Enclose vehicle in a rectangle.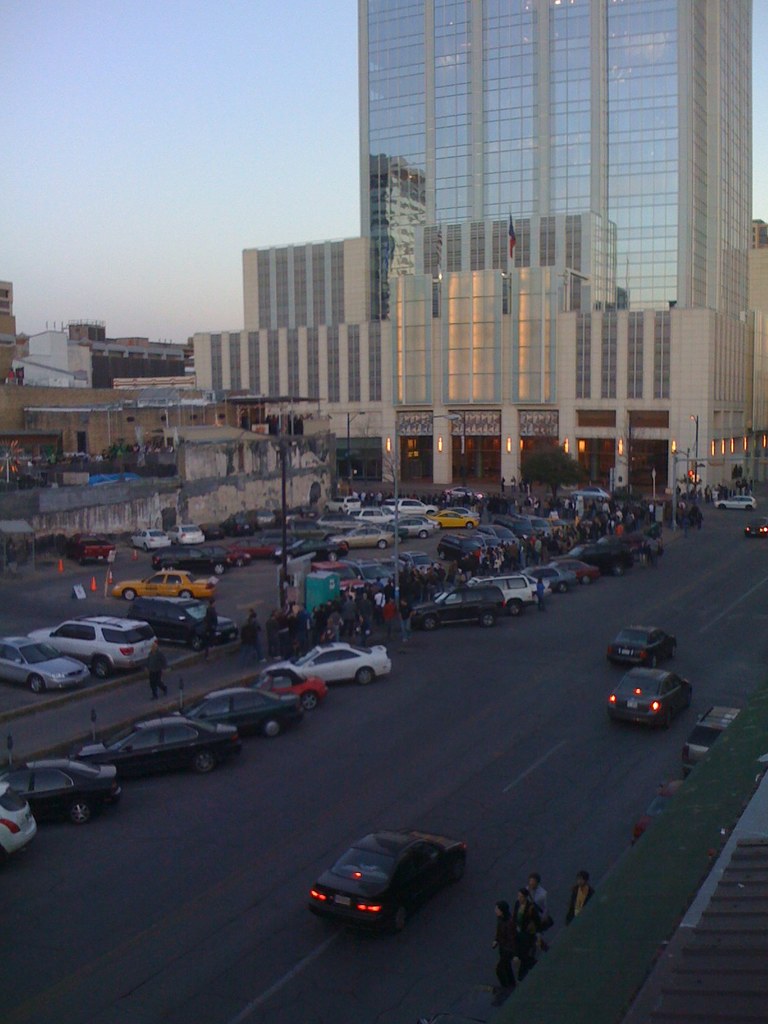
233,511,280,534.
